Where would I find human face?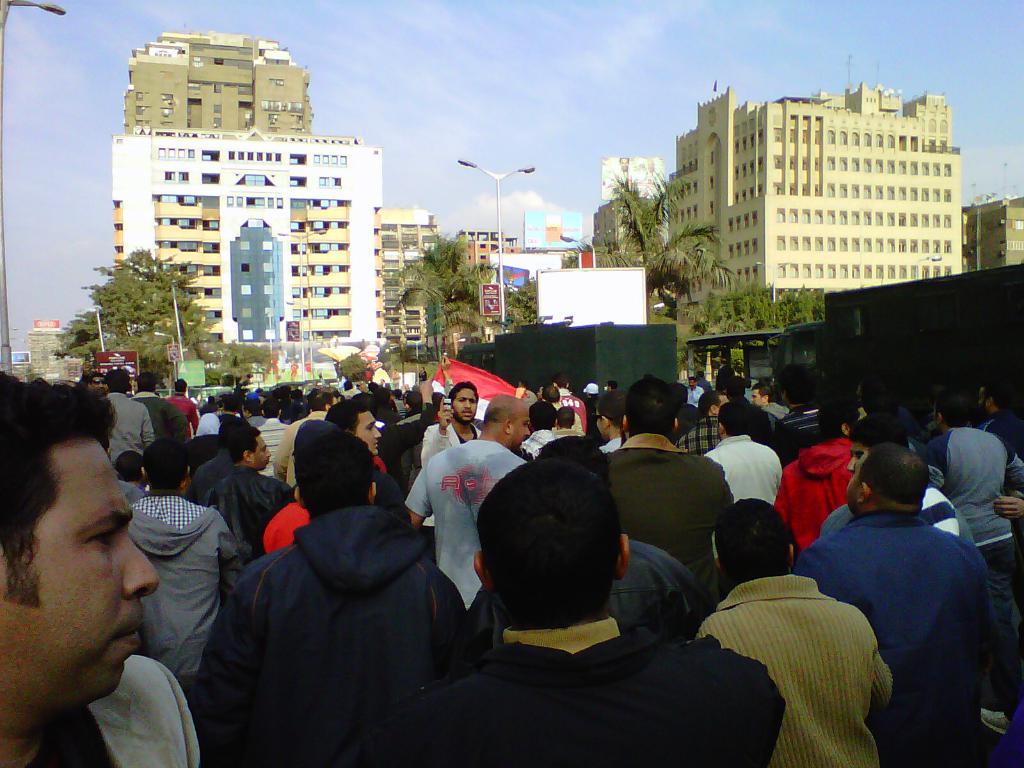
At bbox=[598, 412, 608, 439].
